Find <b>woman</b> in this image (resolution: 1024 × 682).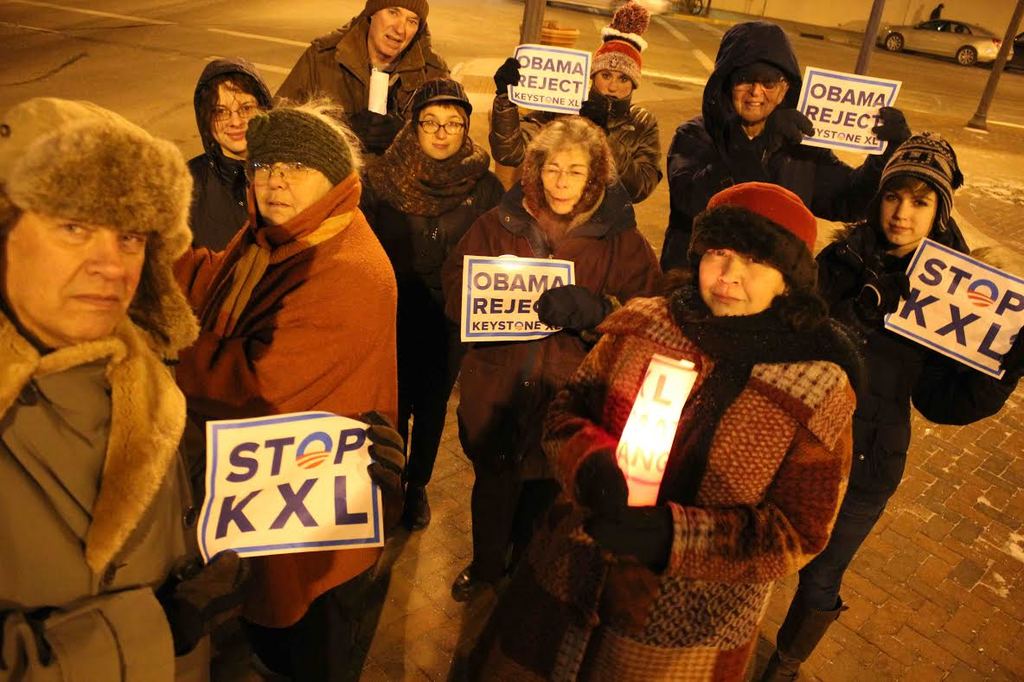
(left=541, top=182, right=867, bottom=681).
